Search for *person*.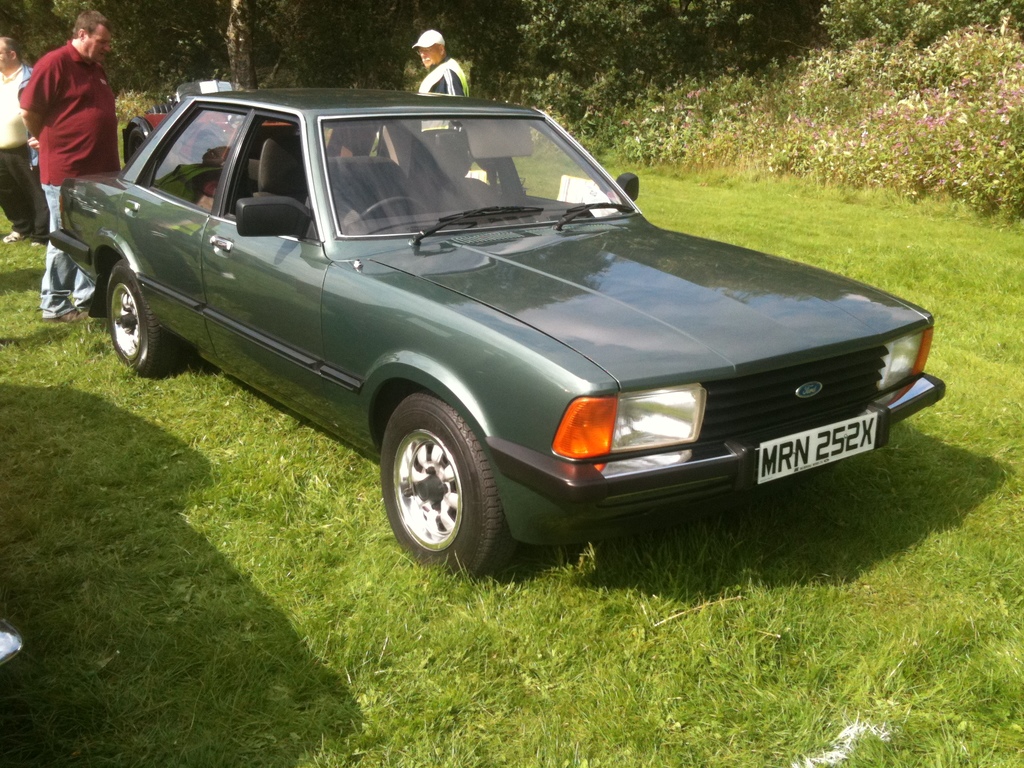
Found at left=417, top=22, right=467, bottom=127.
